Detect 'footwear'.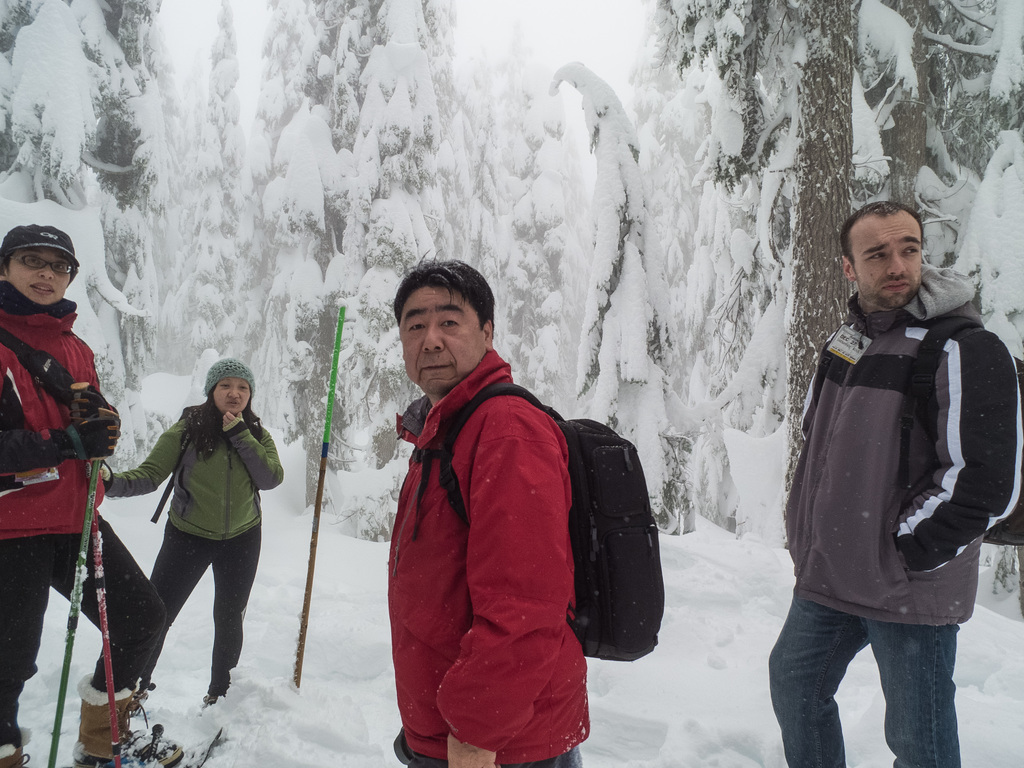
Detected at (67,672,181,767).
